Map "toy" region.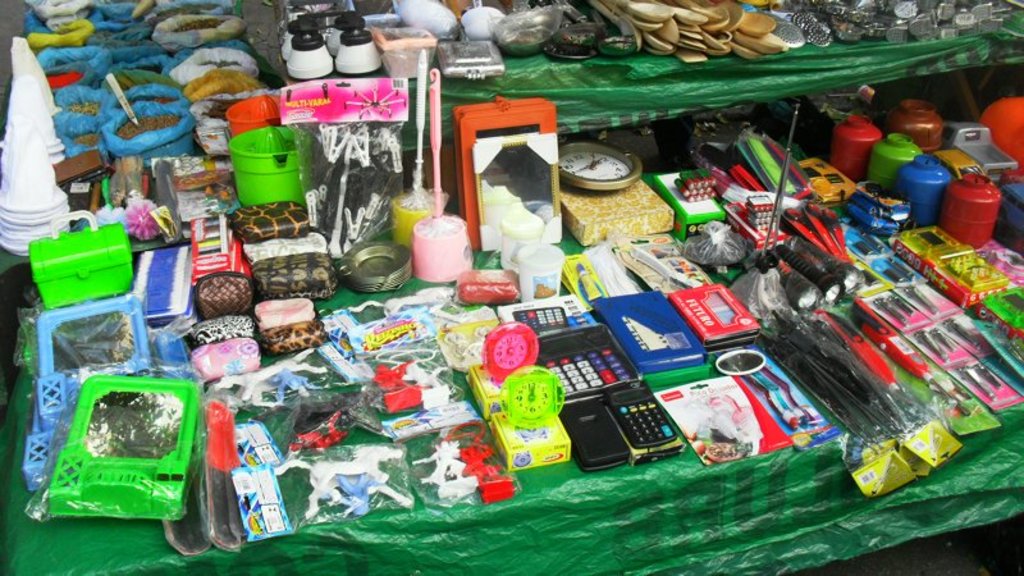
Mapped to 204:399:253:515.
